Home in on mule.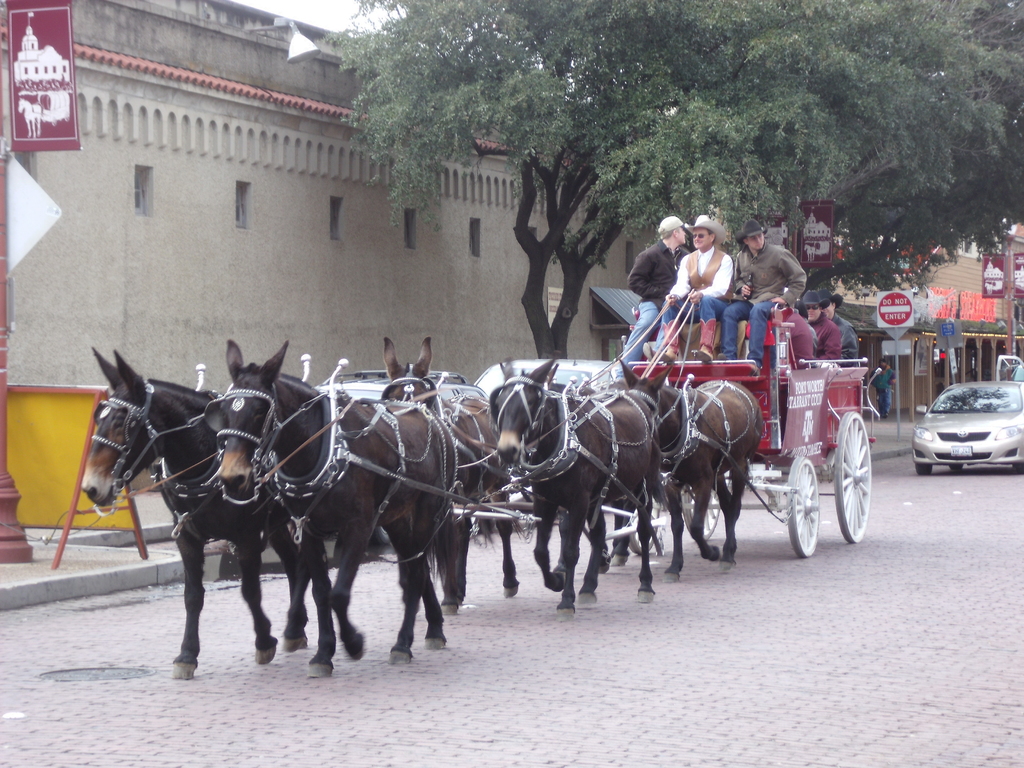
Homed in at 494:352:675:616.
